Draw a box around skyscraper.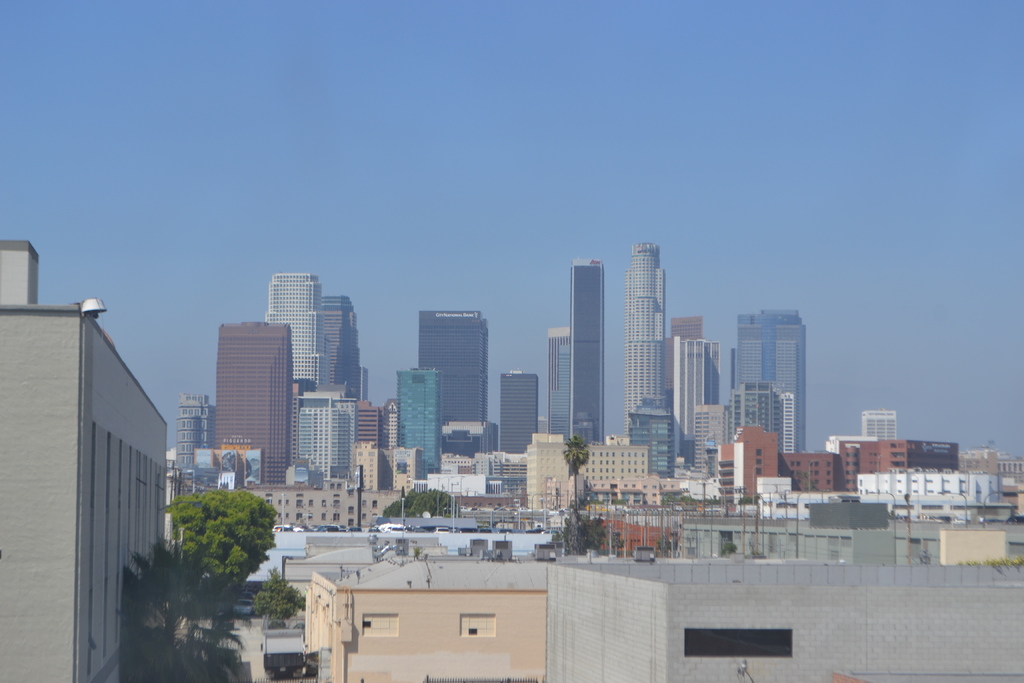
box(284, 402, 364, 473).
